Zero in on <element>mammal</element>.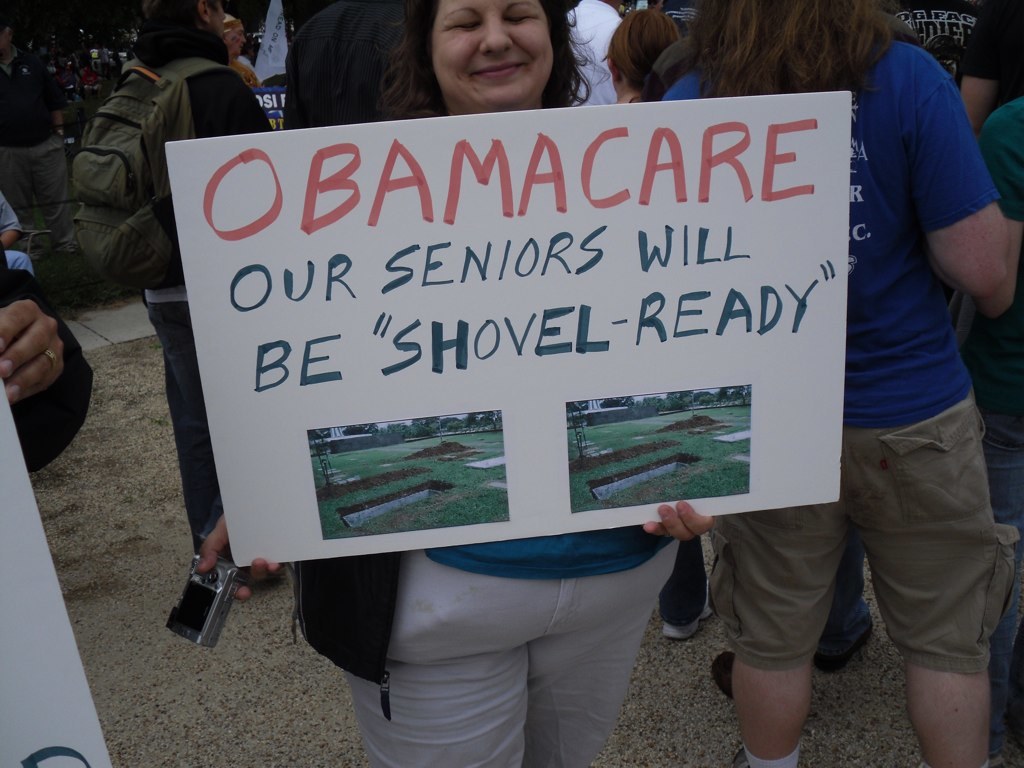
Zeroed in: 599:6:684:99.
